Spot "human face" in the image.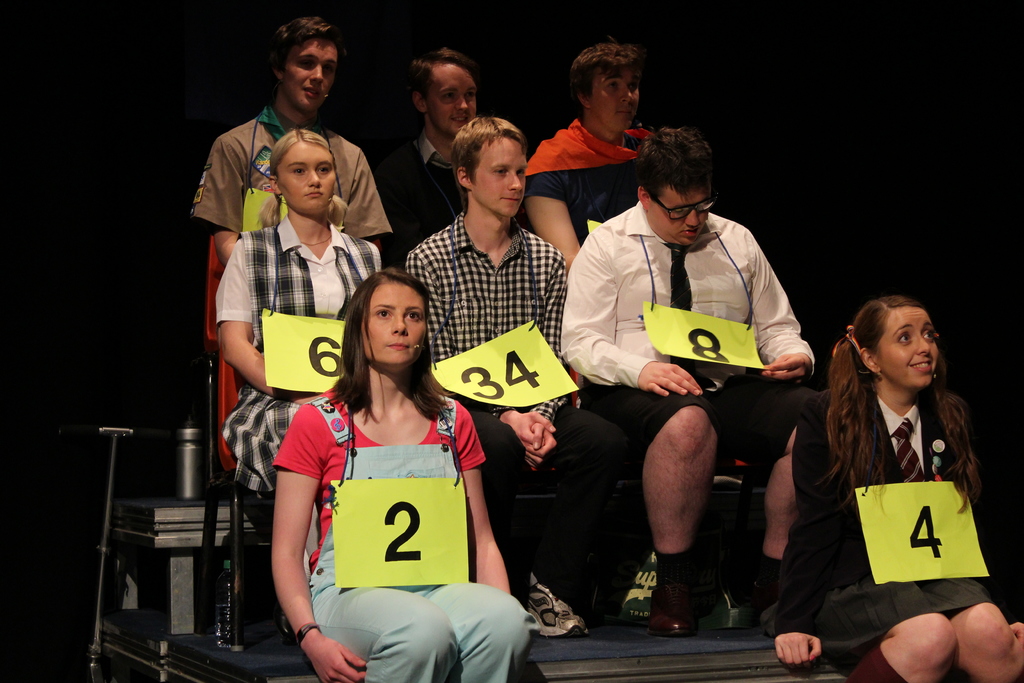
"human face" found at [x1=428, y1=63, x2=479, y2=138].
